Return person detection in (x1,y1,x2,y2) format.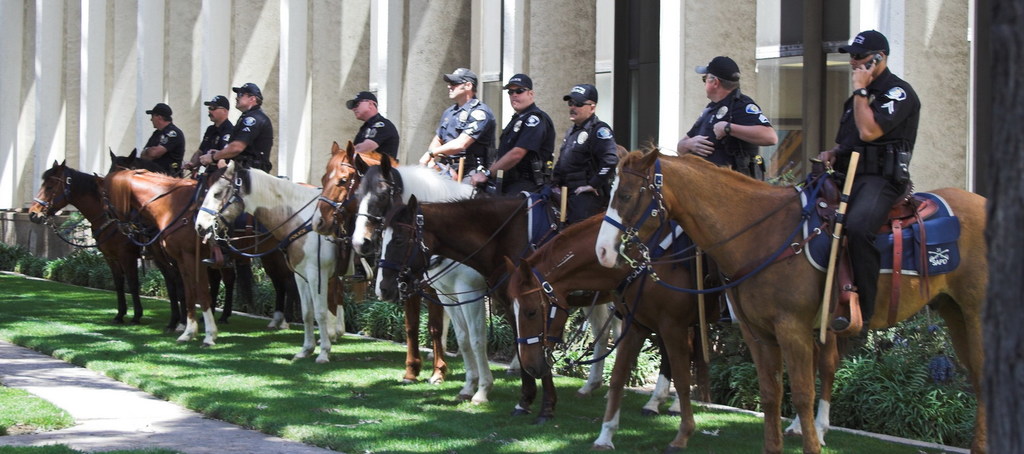
(133,101,181,175).
